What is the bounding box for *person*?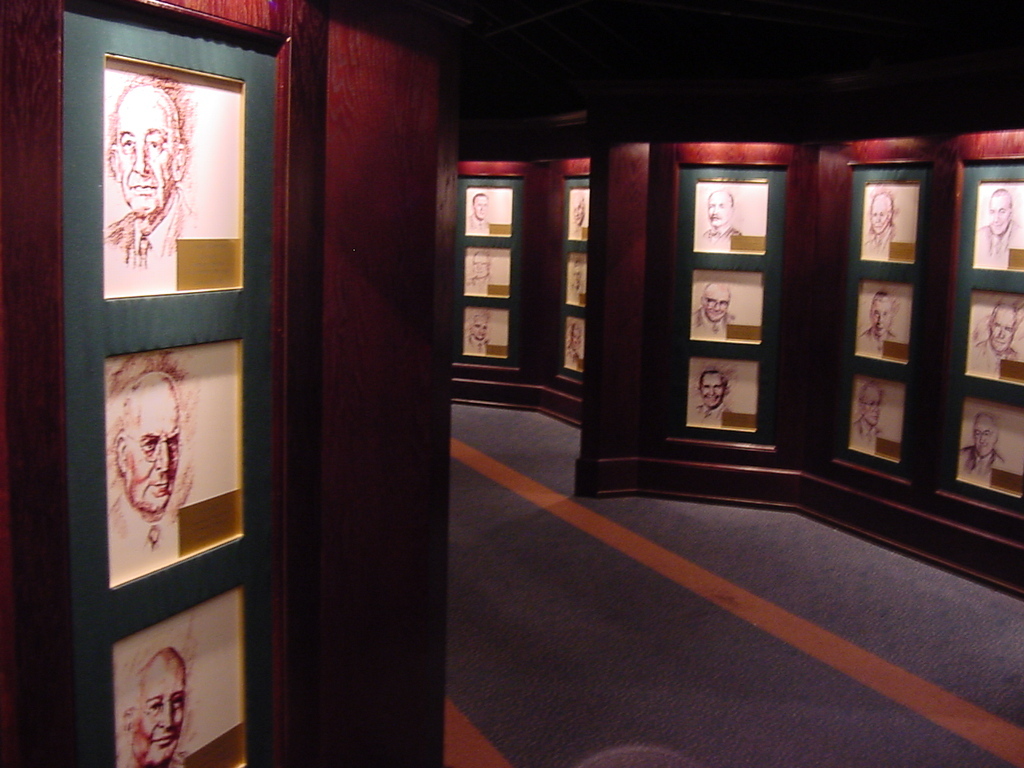
466, 314, 493, 362.
